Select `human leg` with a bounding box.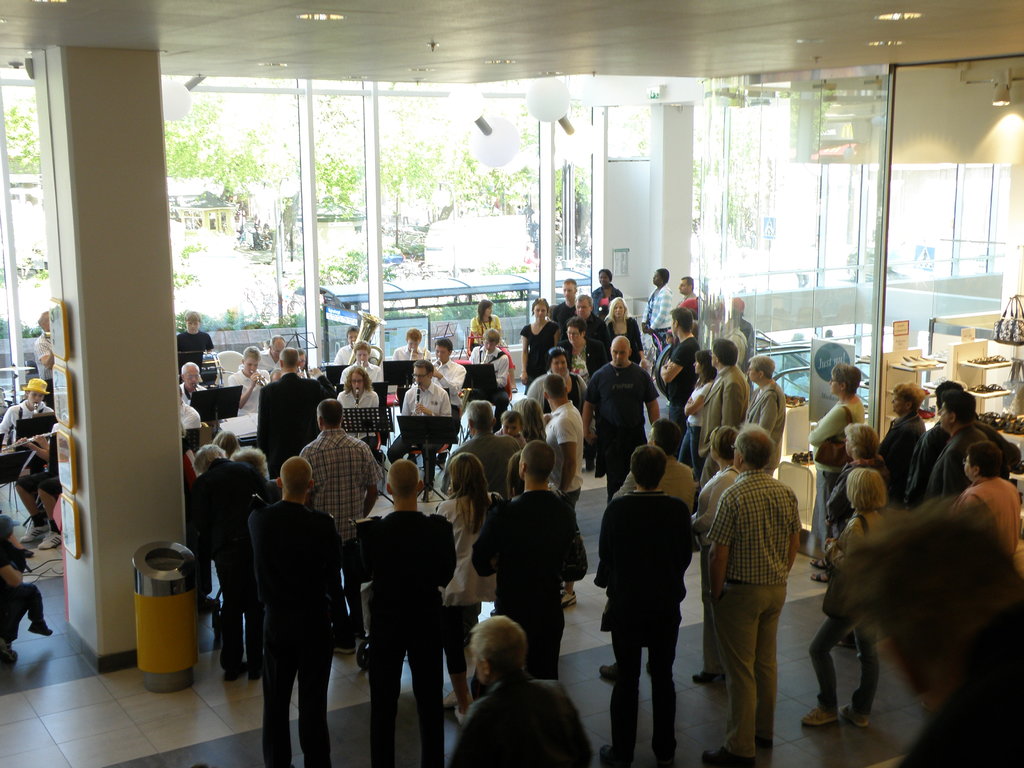
(388, 430, 413, 465).
